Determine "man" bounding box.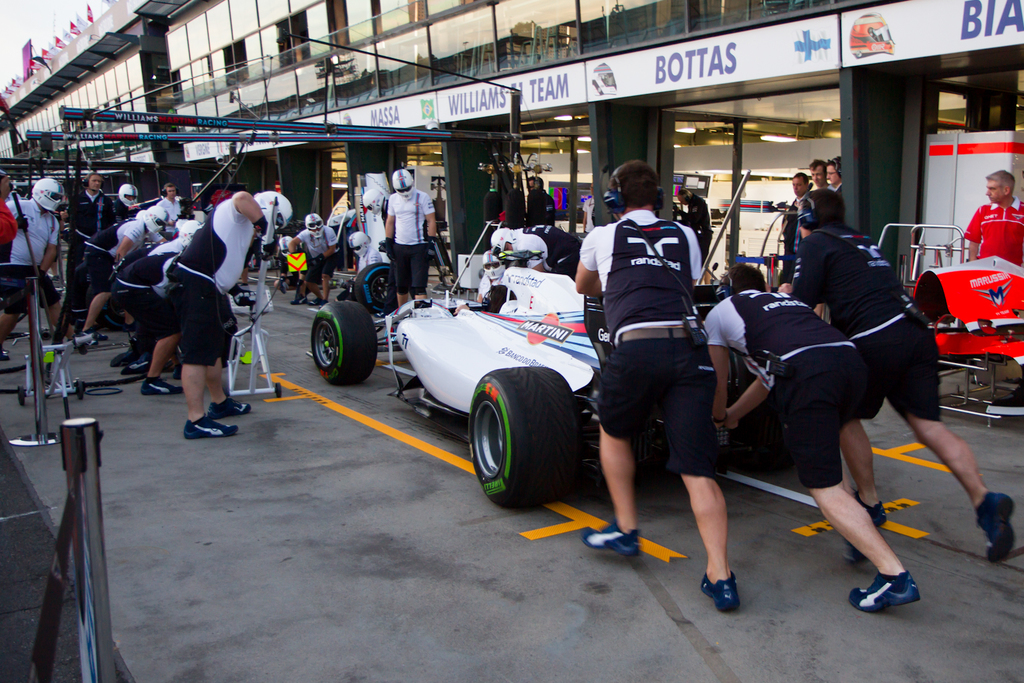
Determined: l=474, t=248, r=507, b=301.
